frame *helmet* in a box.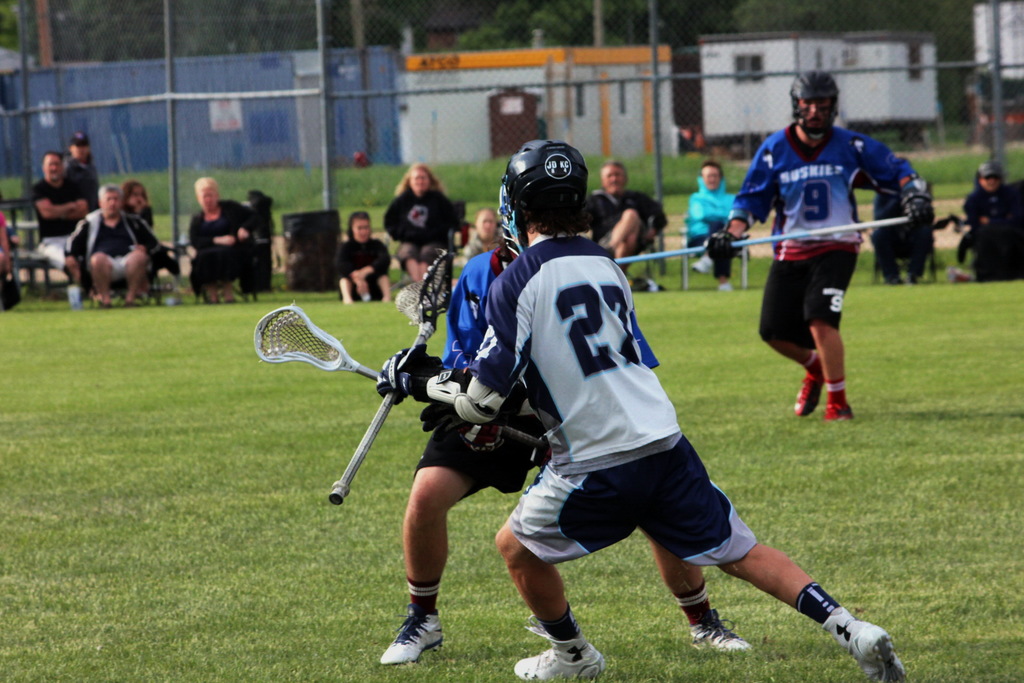
<bbox>503, 141, 606, 244</bbox>.
